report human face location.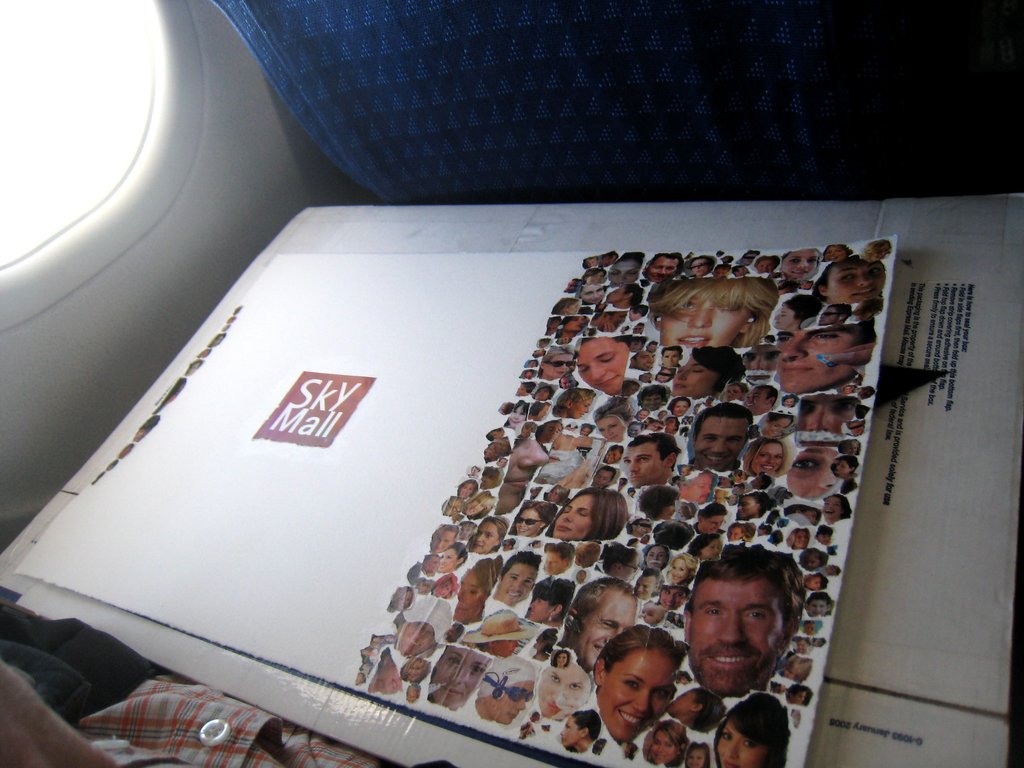
Report: x1=451 y1=479 x2=474 y2=499.
